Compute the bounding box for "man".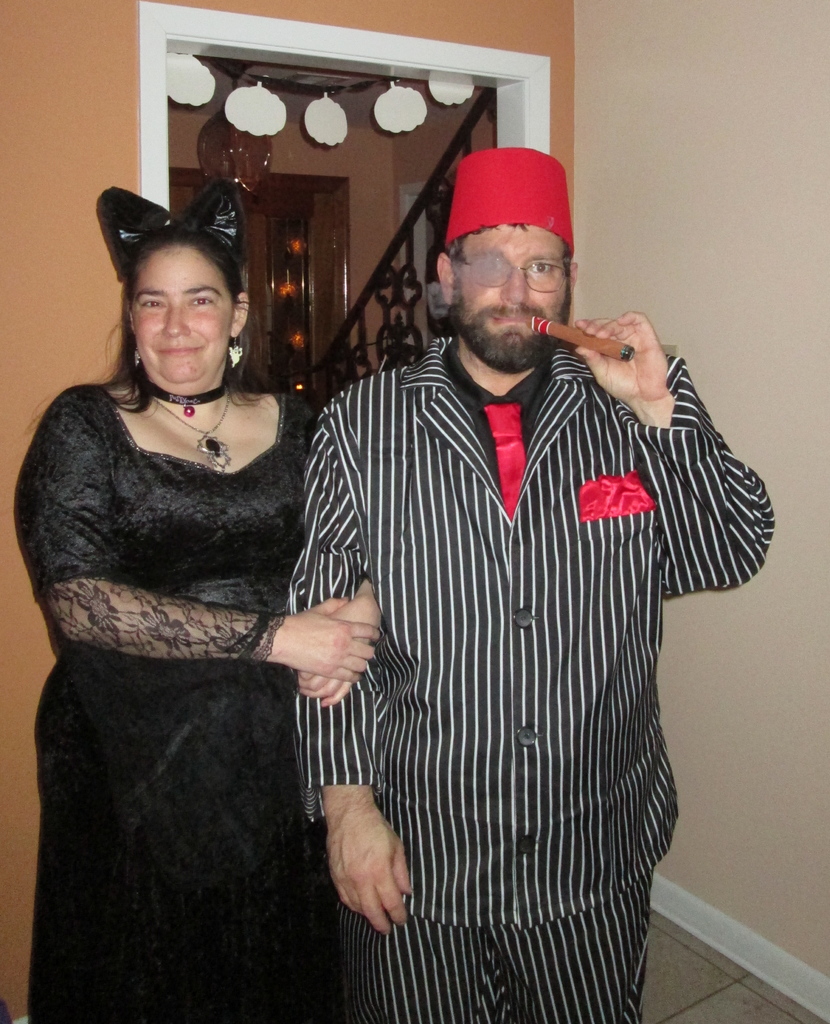
[250,106,735,986].
